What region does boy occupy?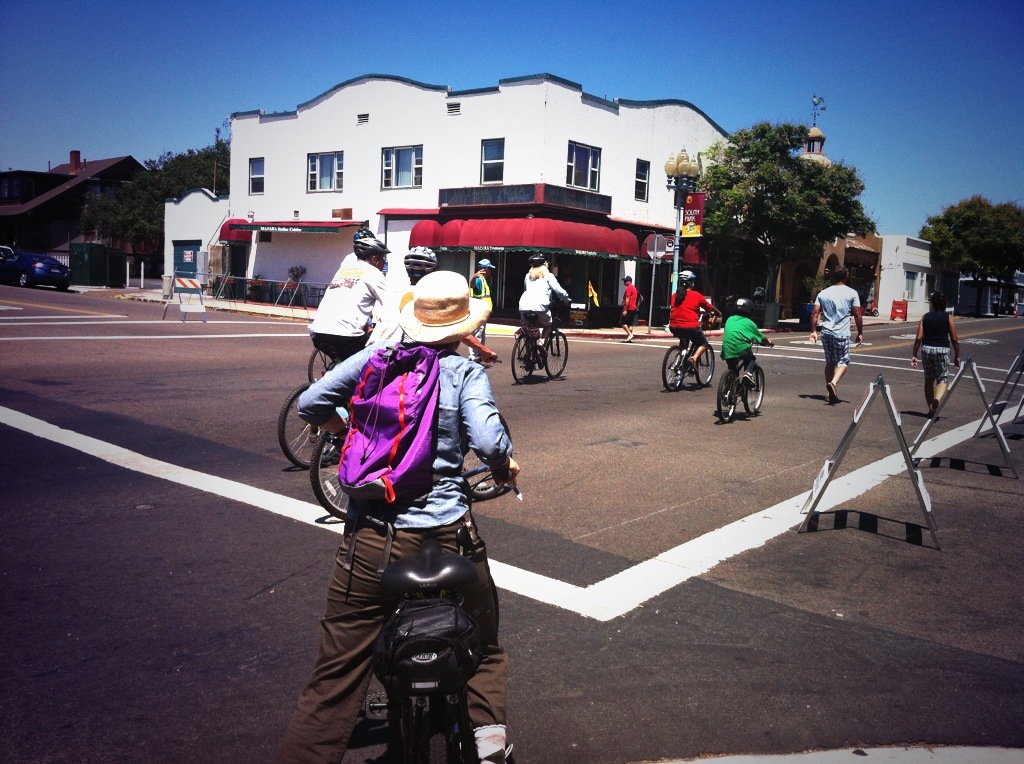
619/274/637/343.
